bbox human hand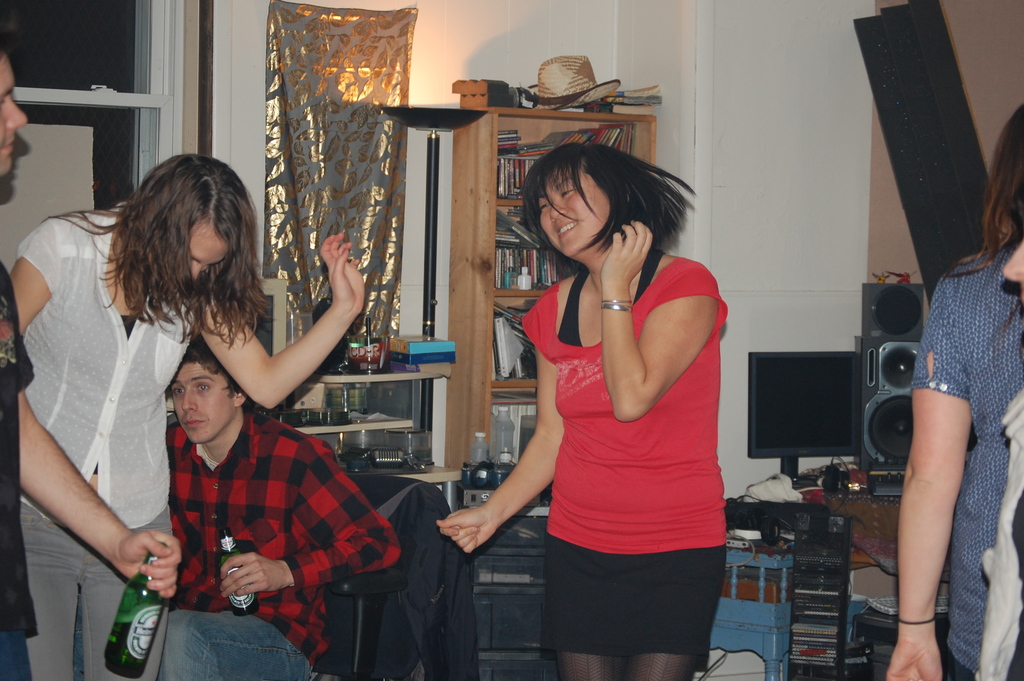
x1=885 y1=639 x2=945 y2=680
